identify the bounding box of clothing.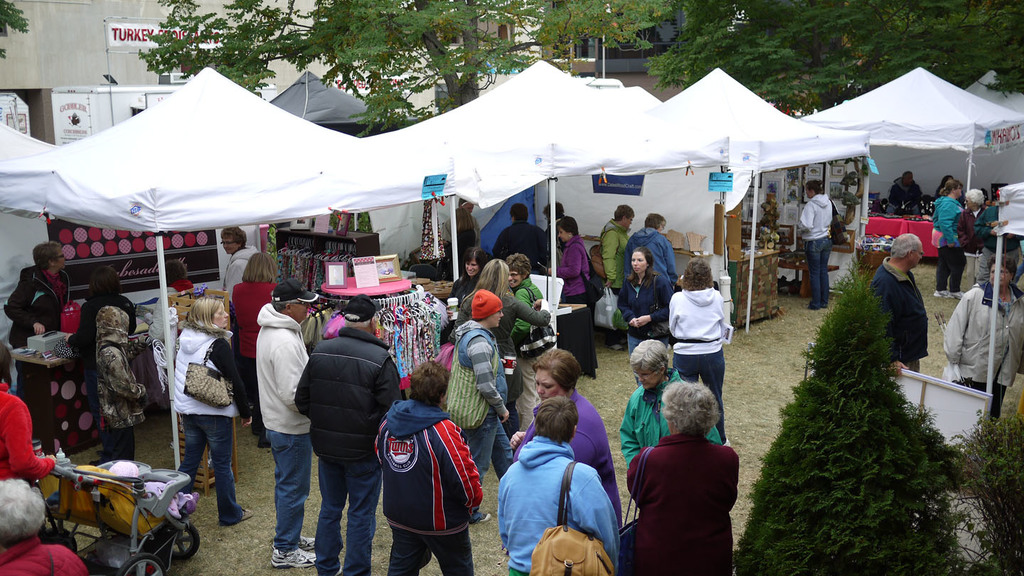
box(668, 287, 727, 435).
